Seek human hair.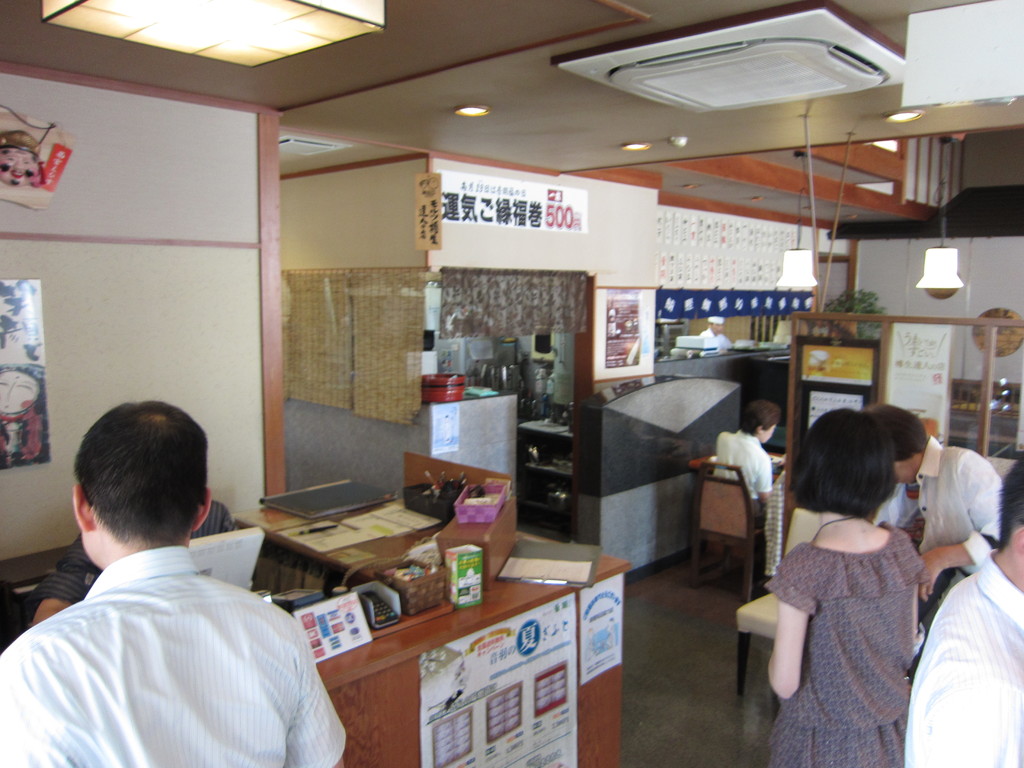
996, 455, 1023, 549.
